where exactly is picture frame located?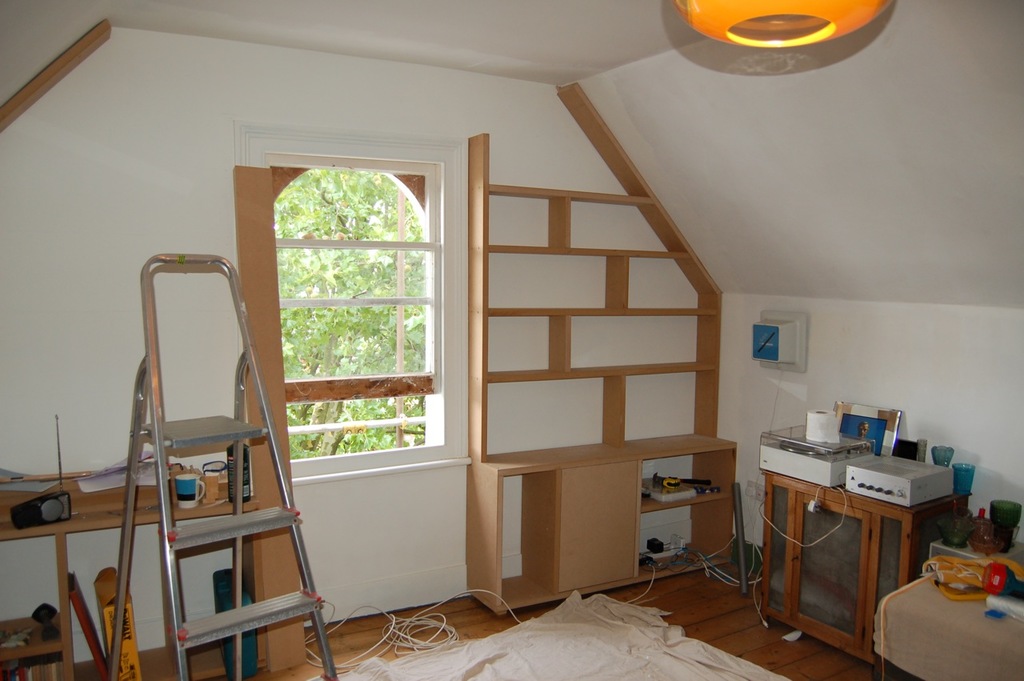
Its bounding box is 837, 403, 904, 458.
